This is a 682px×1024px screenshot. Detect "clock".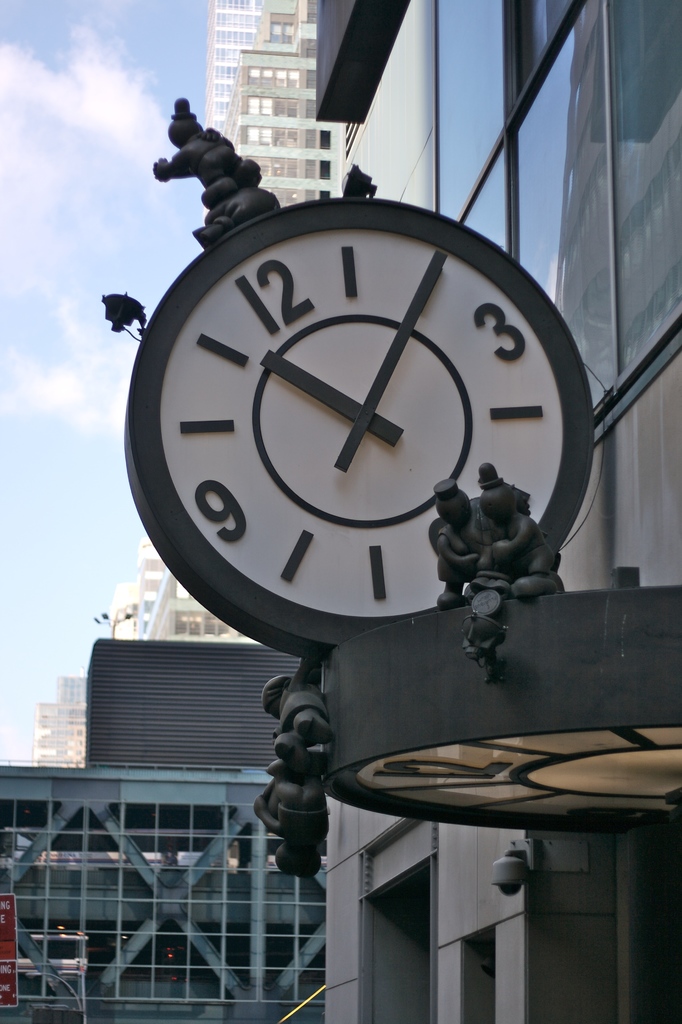
detection(127, 163, 607, 717).
